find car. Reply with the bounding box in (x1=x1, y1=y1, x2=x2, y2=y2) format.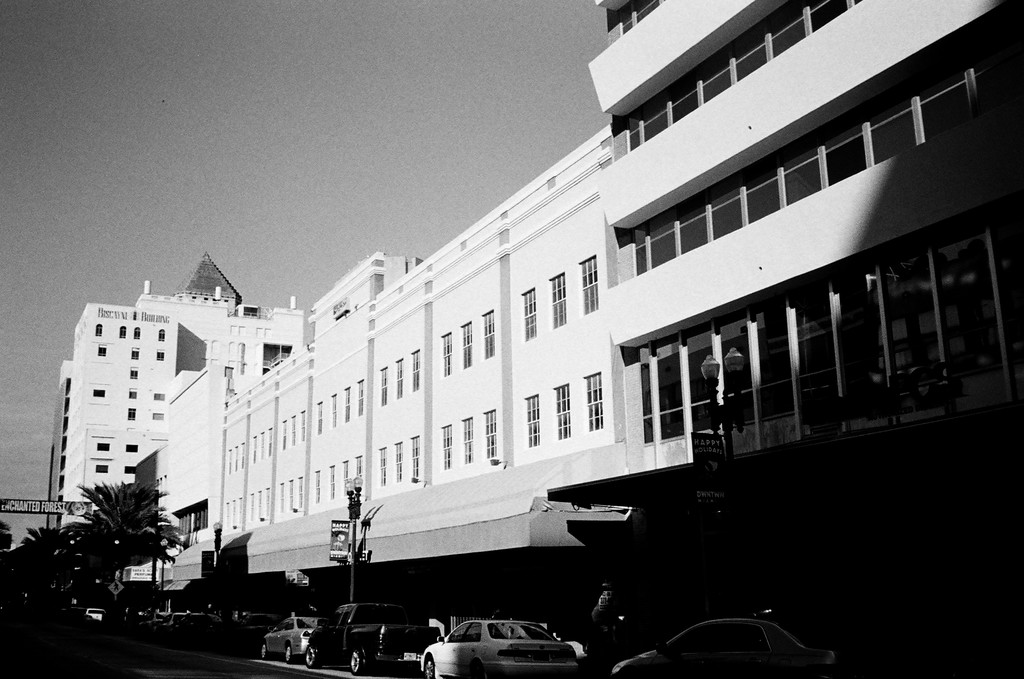
(x1=636, y1=601, x2=832, y2=676).
